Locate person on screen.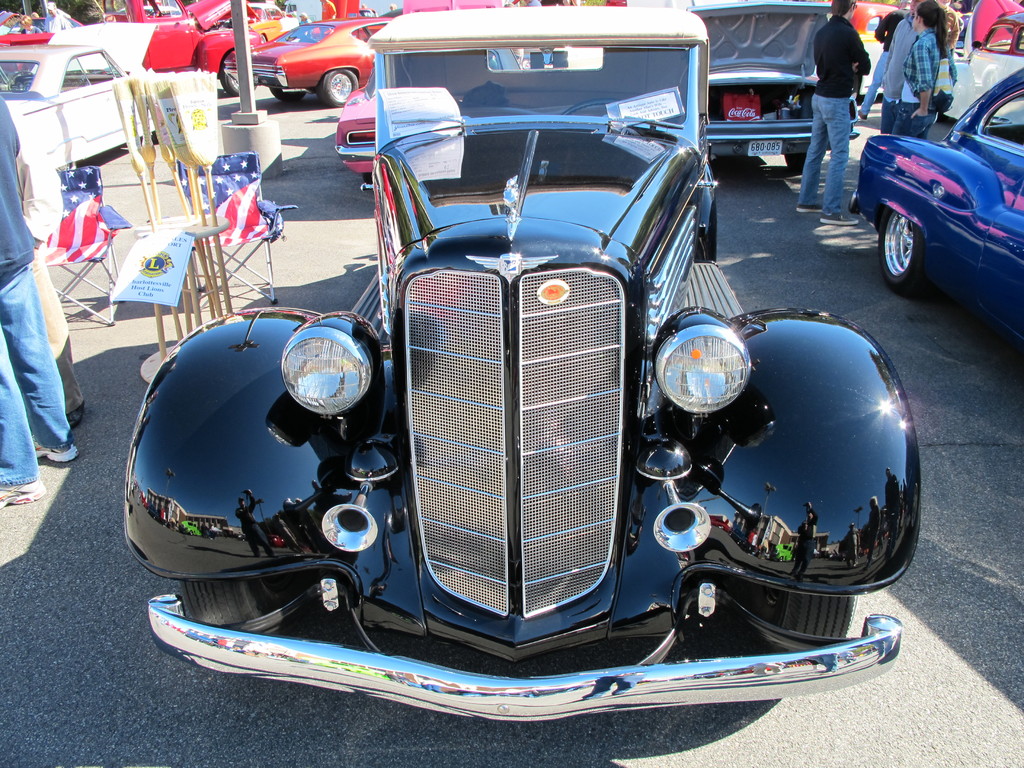
On screen at [left=0, top=11, right=13, bottom=33].
